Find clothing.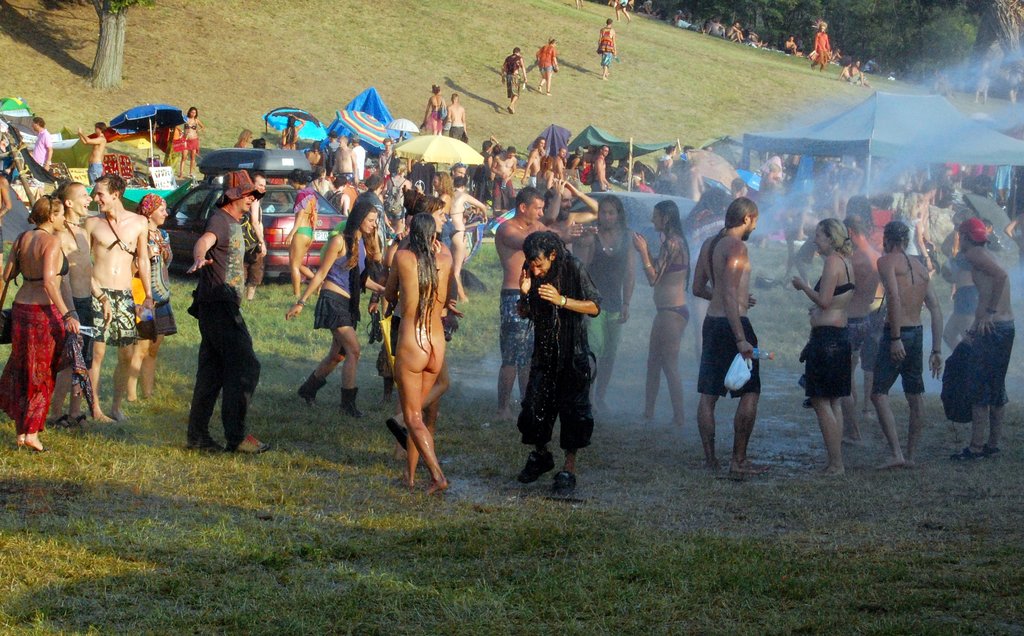
bbox=(601, 38, 612, 64).
